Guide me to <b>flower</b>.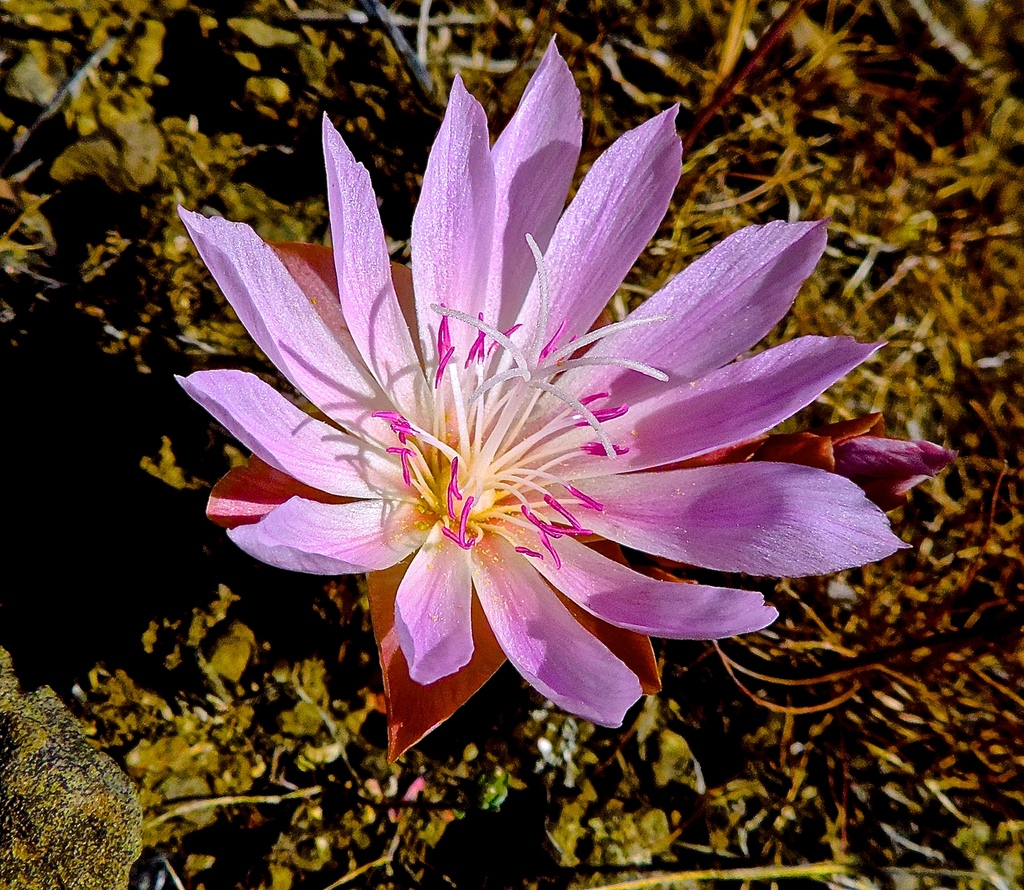
Guidance: bbox=[163, 29, 962, 771].
